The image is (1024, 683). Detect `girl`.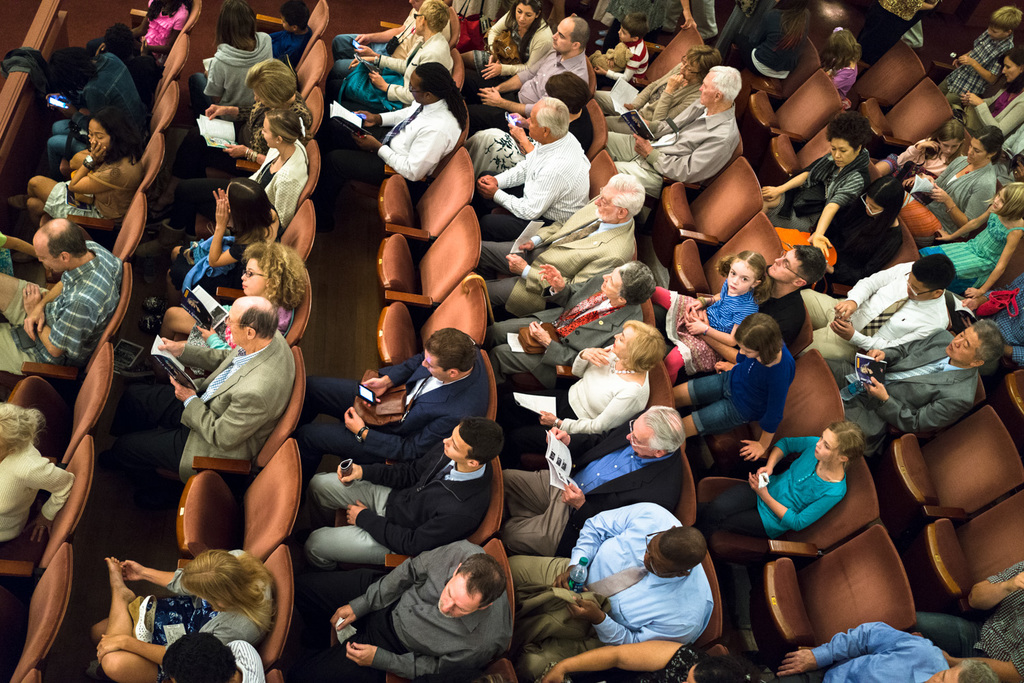
Detection: [649,249,776,378].
